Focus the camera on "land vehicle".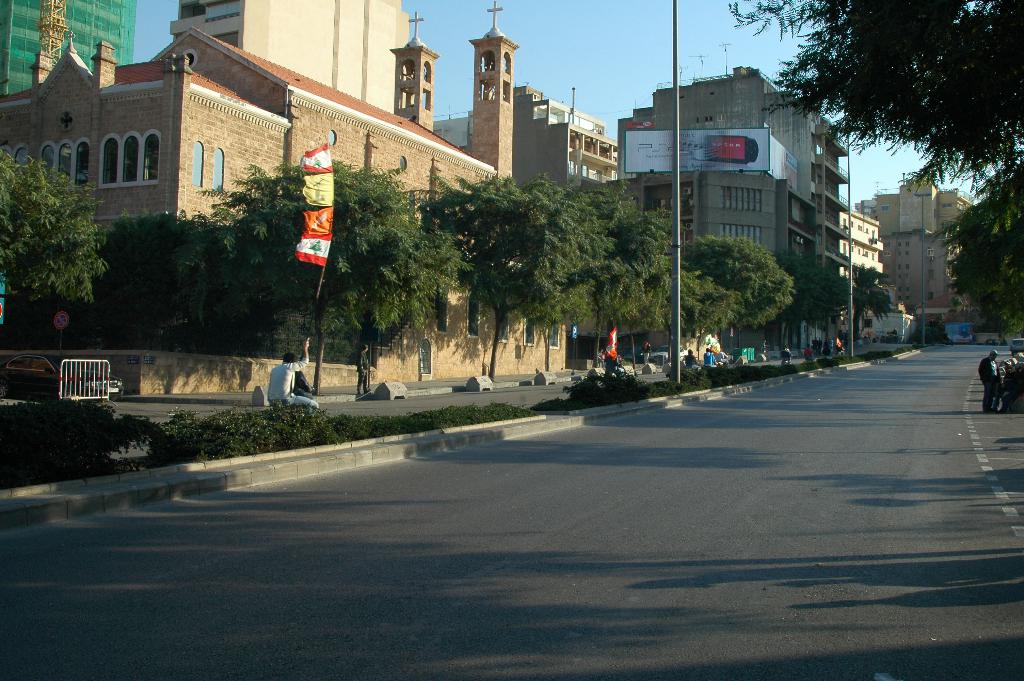
Focus region: locate(633, 349, 675, 376).
